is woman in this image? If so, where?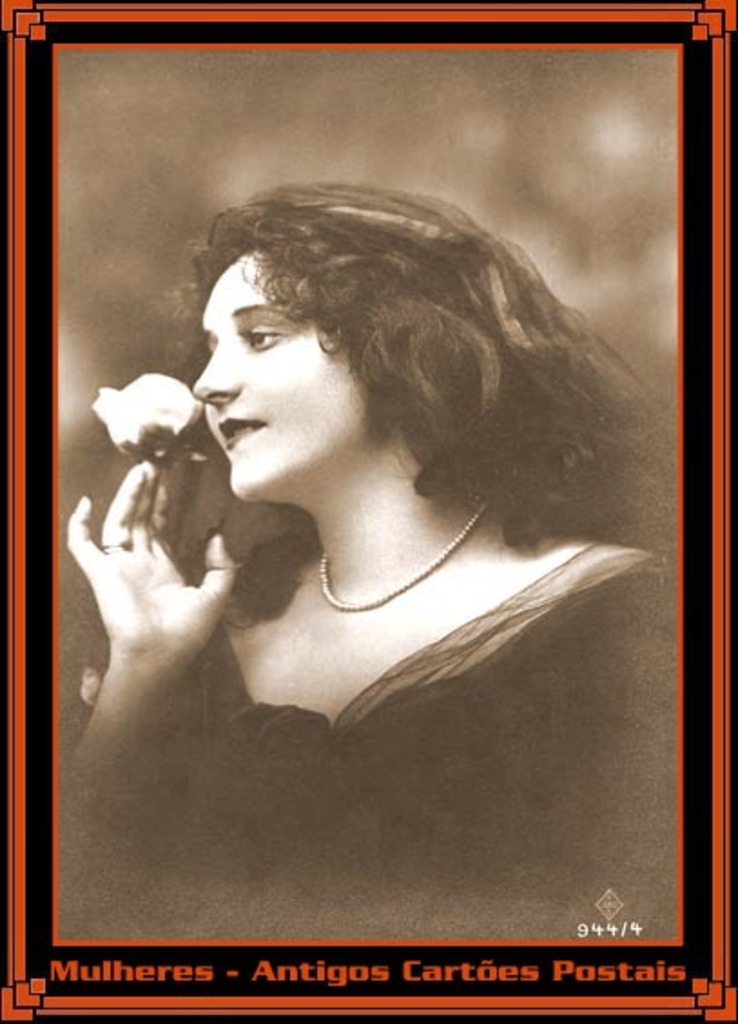
Yes, at bbox=[49, 123, 678, 946].
